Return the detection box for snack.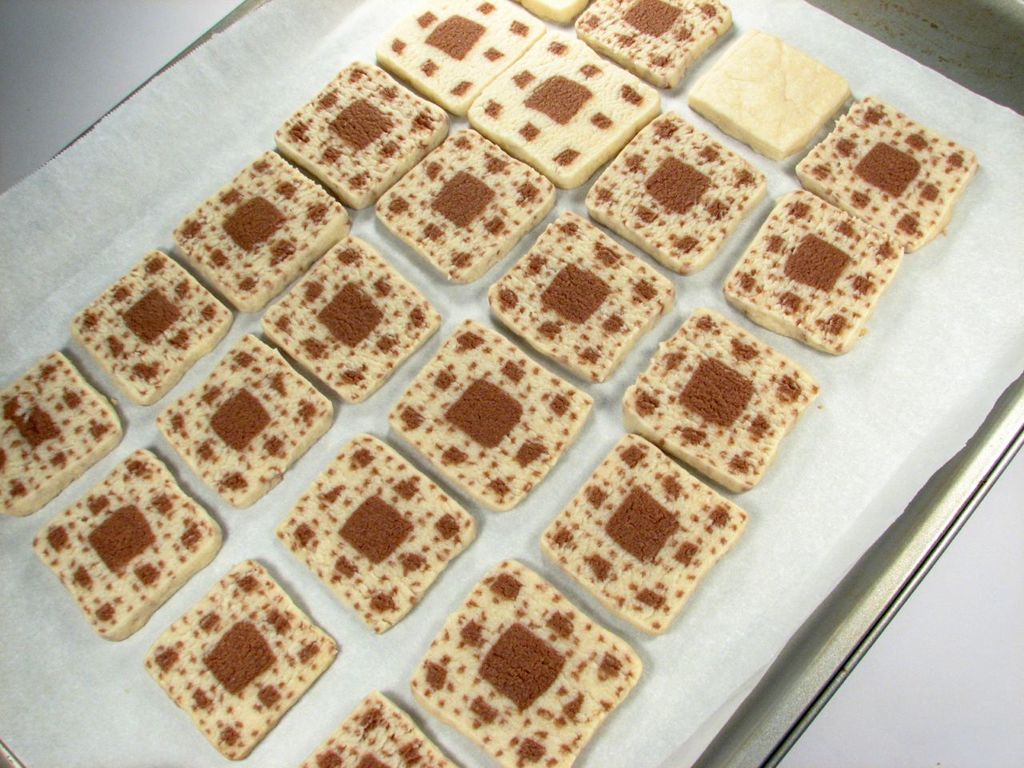
region(493, 213, 685, 390).
